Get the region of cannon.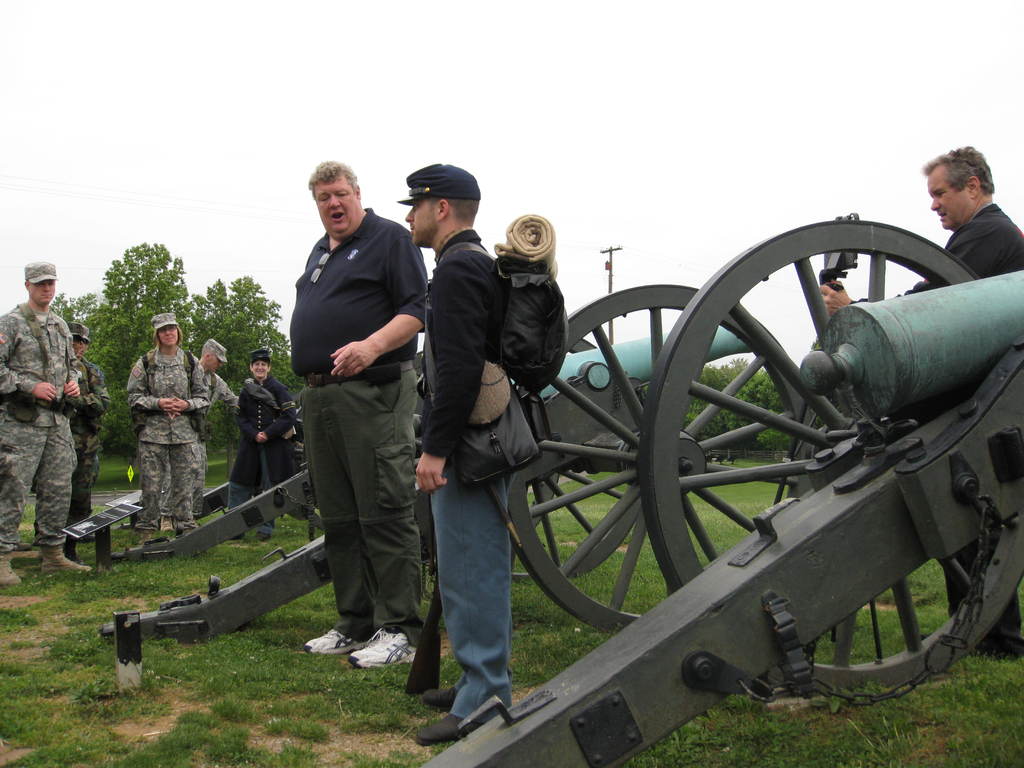
select_region(419, 218, 1023, 767).
